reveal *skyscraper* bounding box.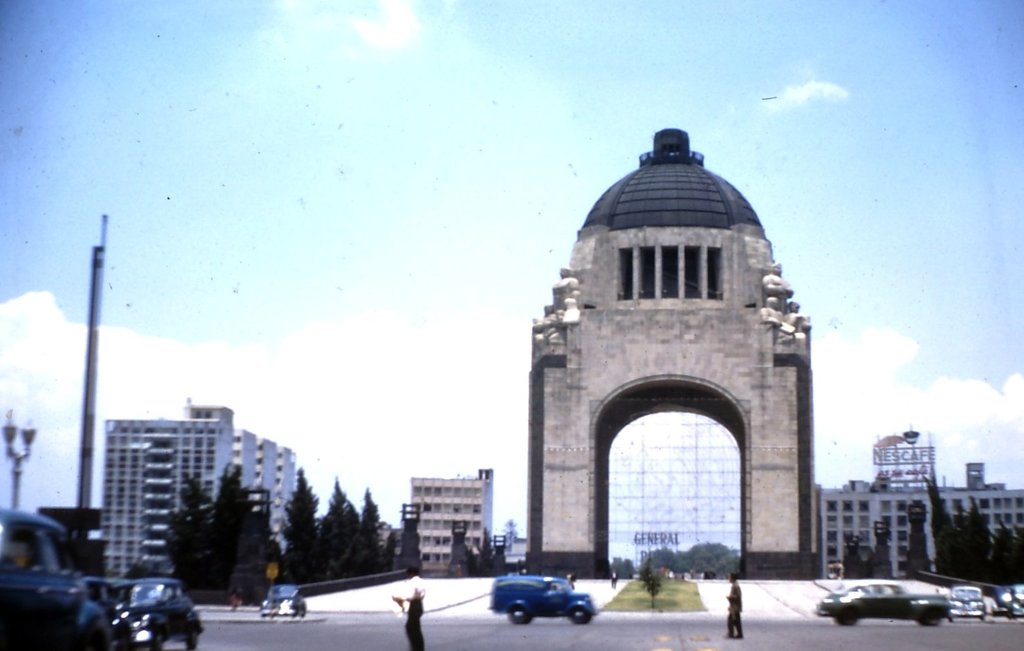
Revealed: box=[406, 462, 493, 573].
